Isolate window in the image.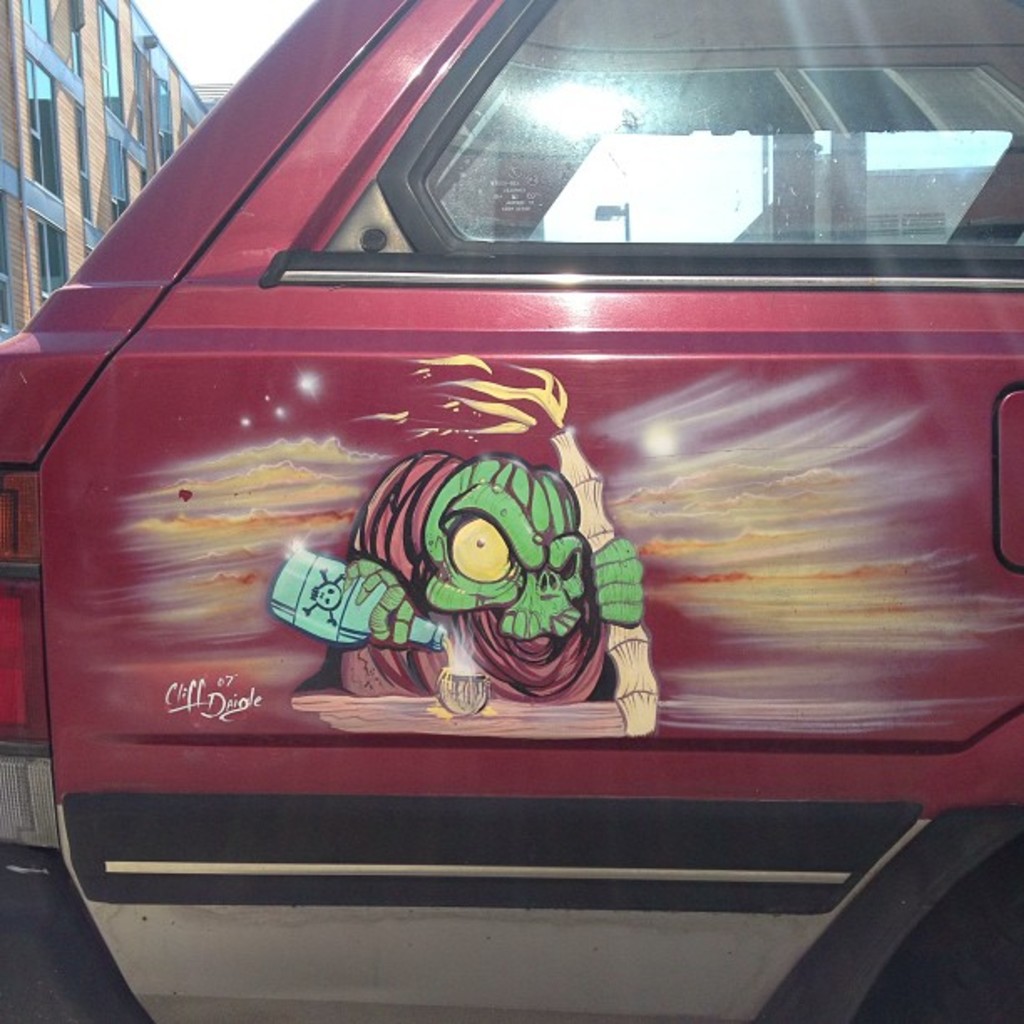
Isolated region: left=25, top=54, right=64, bottom=199.
